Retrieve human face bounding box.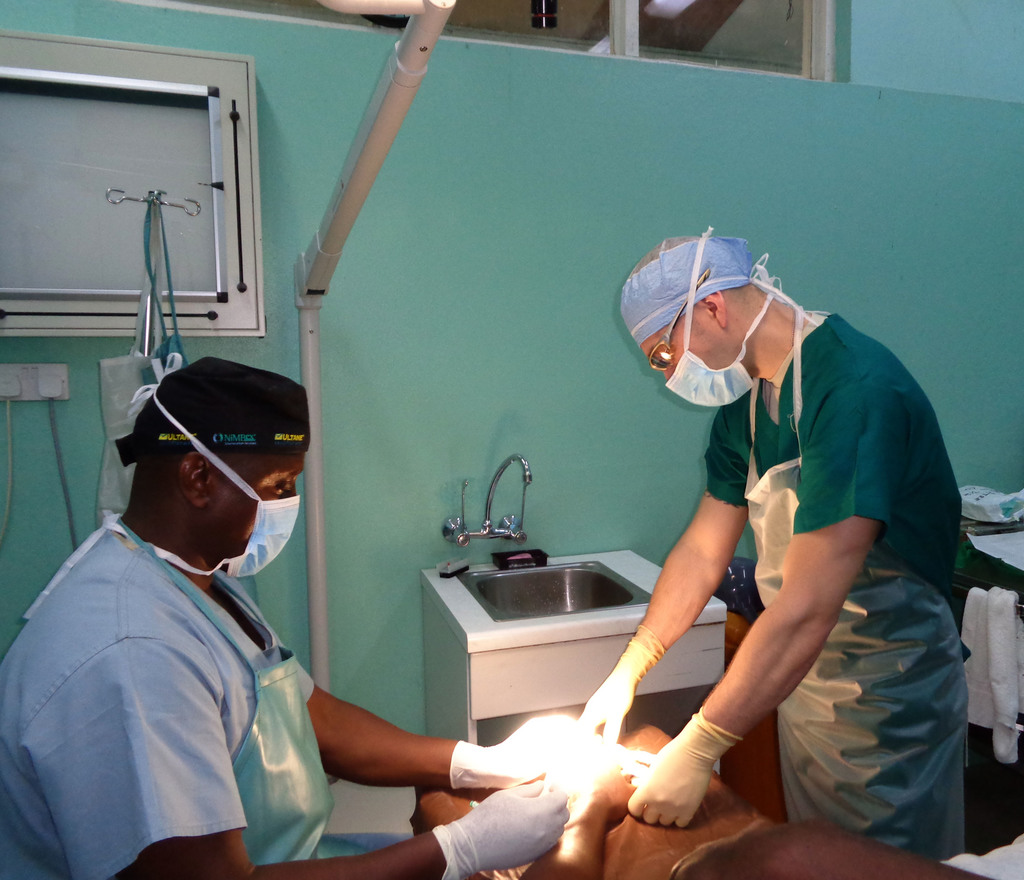
Bounding box: [639, 303, 754, 377].
